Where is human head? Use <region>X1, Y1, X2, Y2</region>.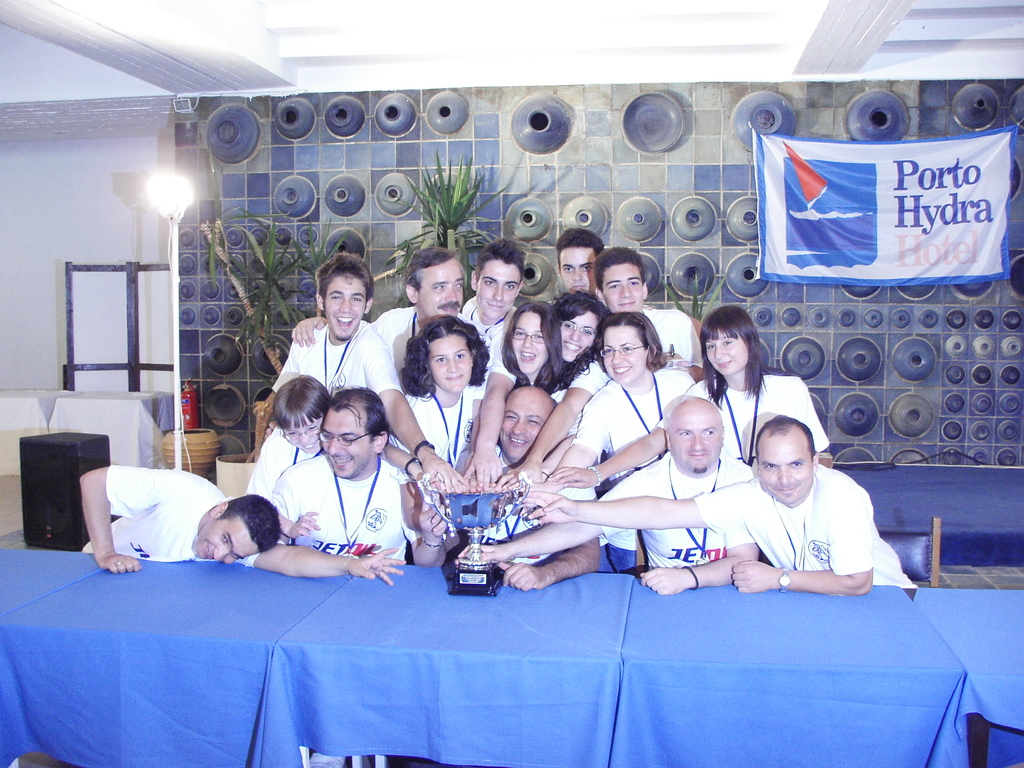
<region>505, 300, 556, 376</region>.
